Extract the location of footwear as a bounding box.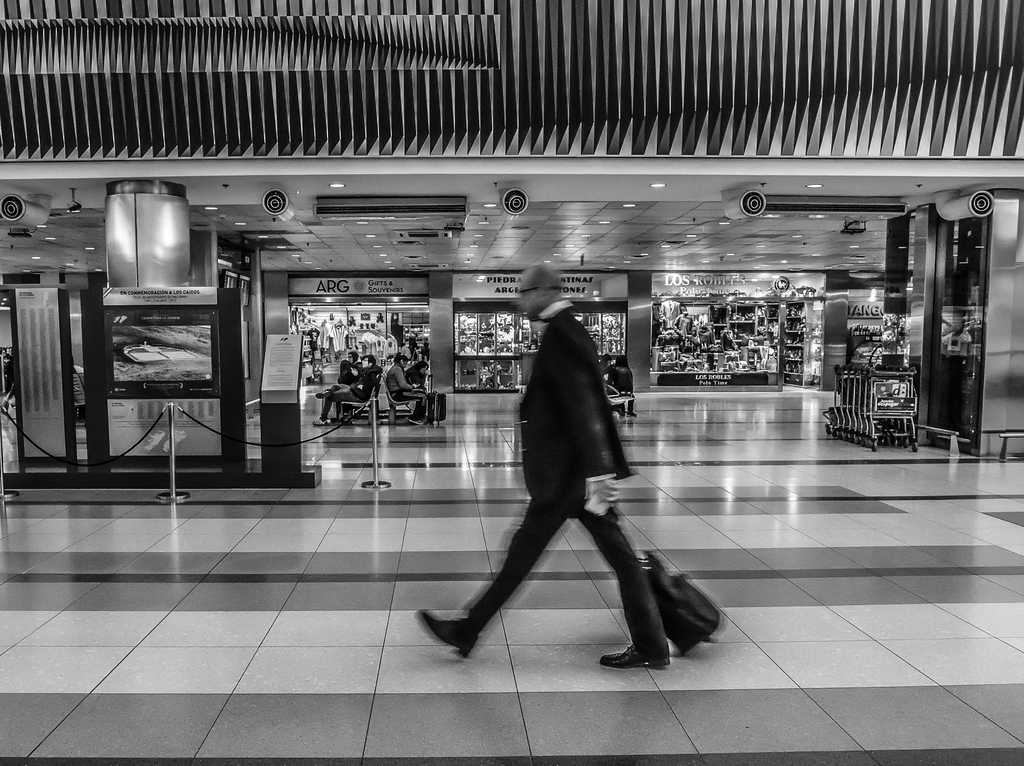
412,609,481,658.
